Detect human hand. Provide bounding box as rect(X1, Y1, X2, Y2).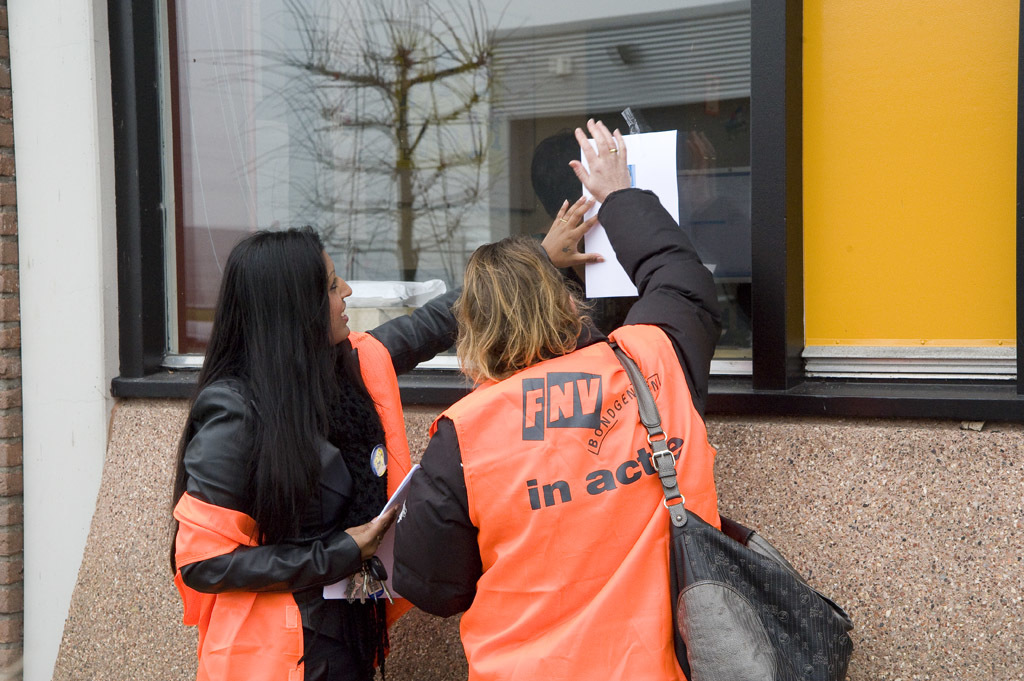
rect(347, 502, 397, 555).
